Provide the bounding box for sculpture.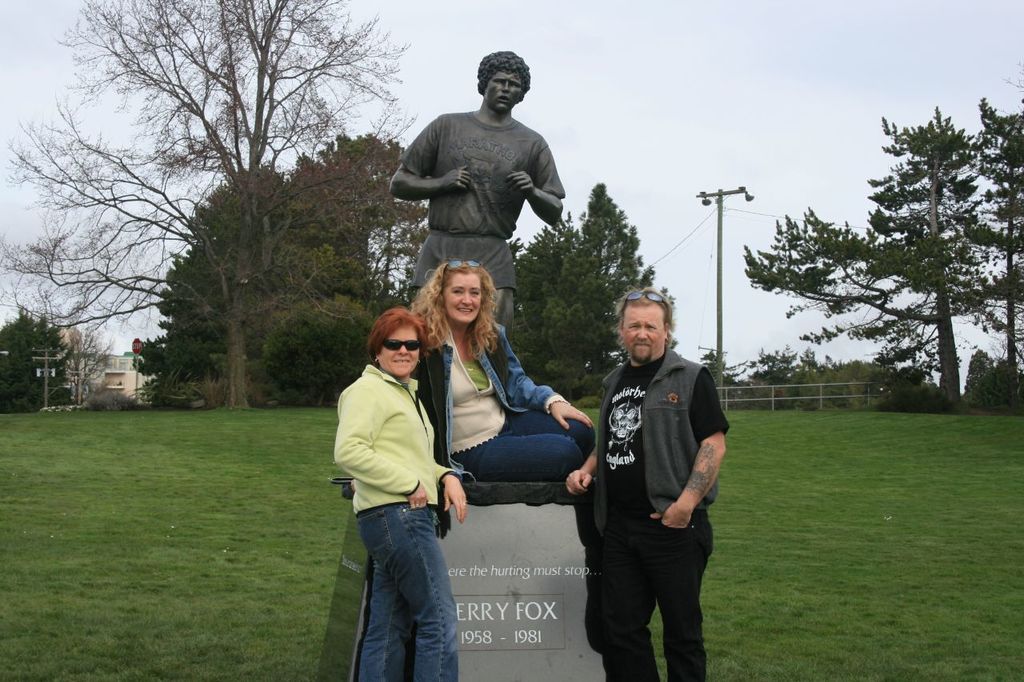
BBox(379, 42, 578, 504).
